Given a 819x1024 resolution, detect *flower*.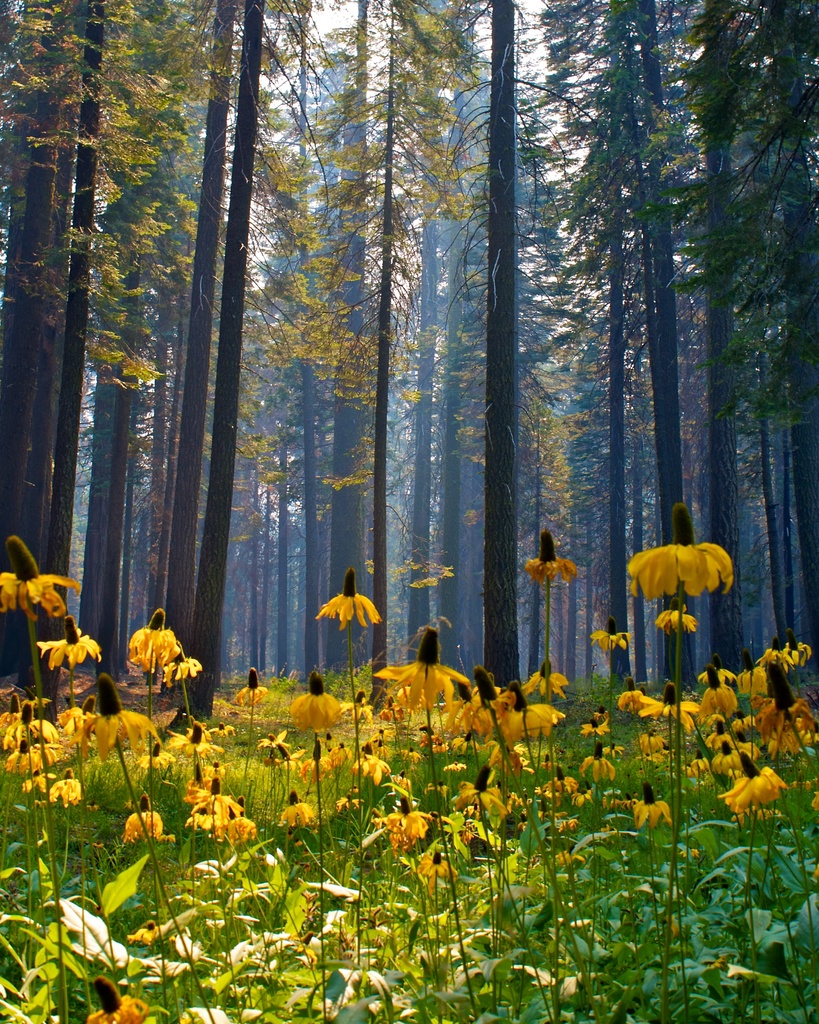
l=738, t=648, r=768, b=694.
